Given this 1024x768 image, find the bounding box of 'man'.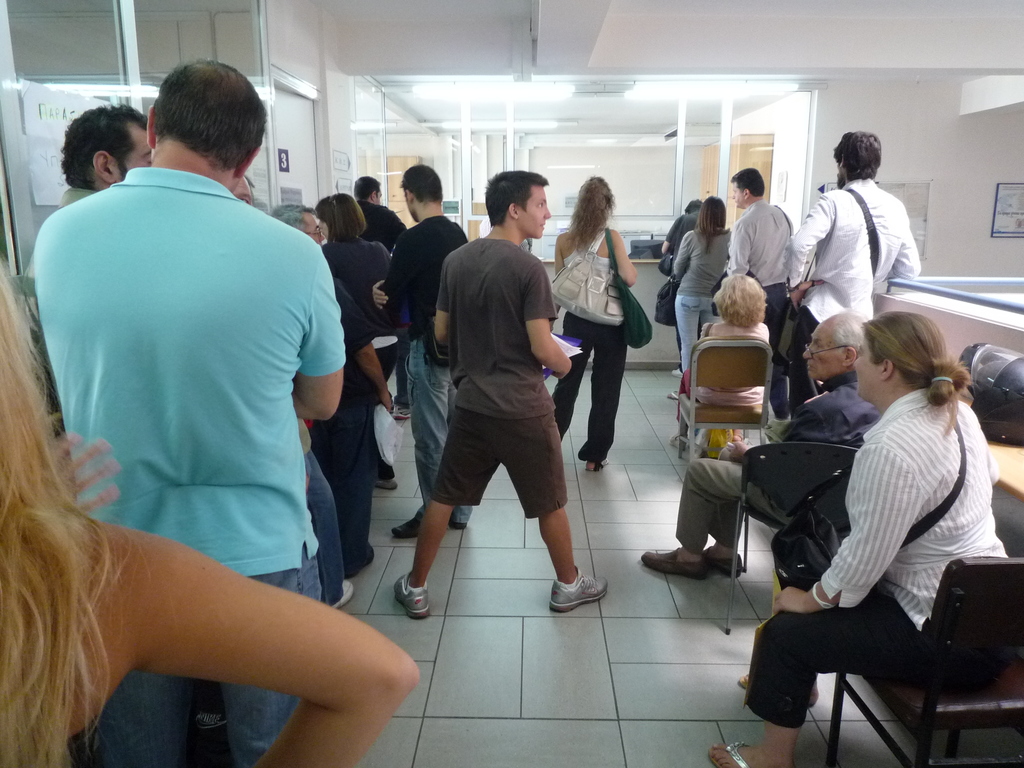
bbox=(408, 148, 590, 642).
